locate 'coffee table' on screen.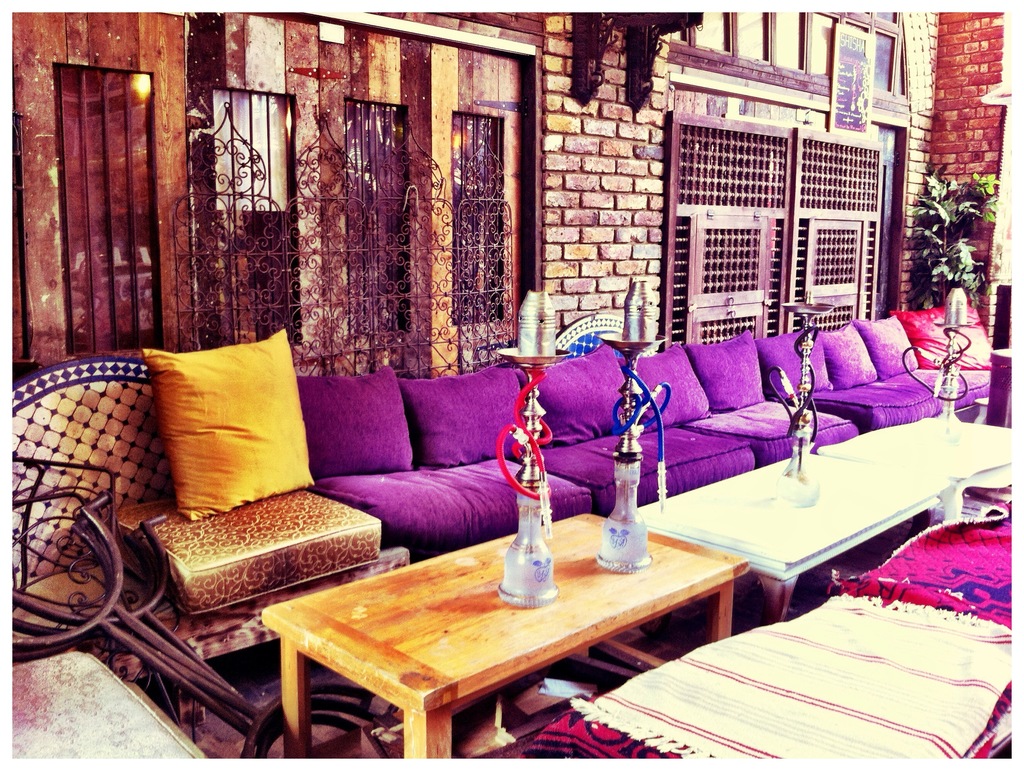
On screen at <box>273,526,753,765</box>.
